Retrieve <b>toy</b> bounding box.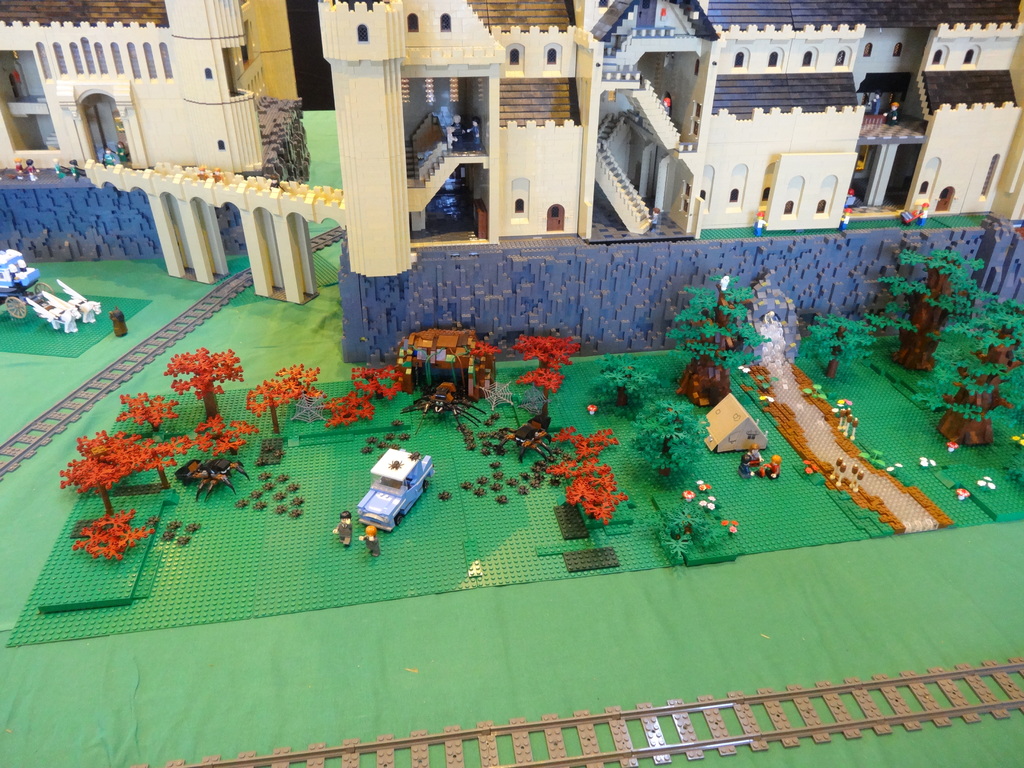
Bounding box: l=351, t=446, r=435, b=534.
